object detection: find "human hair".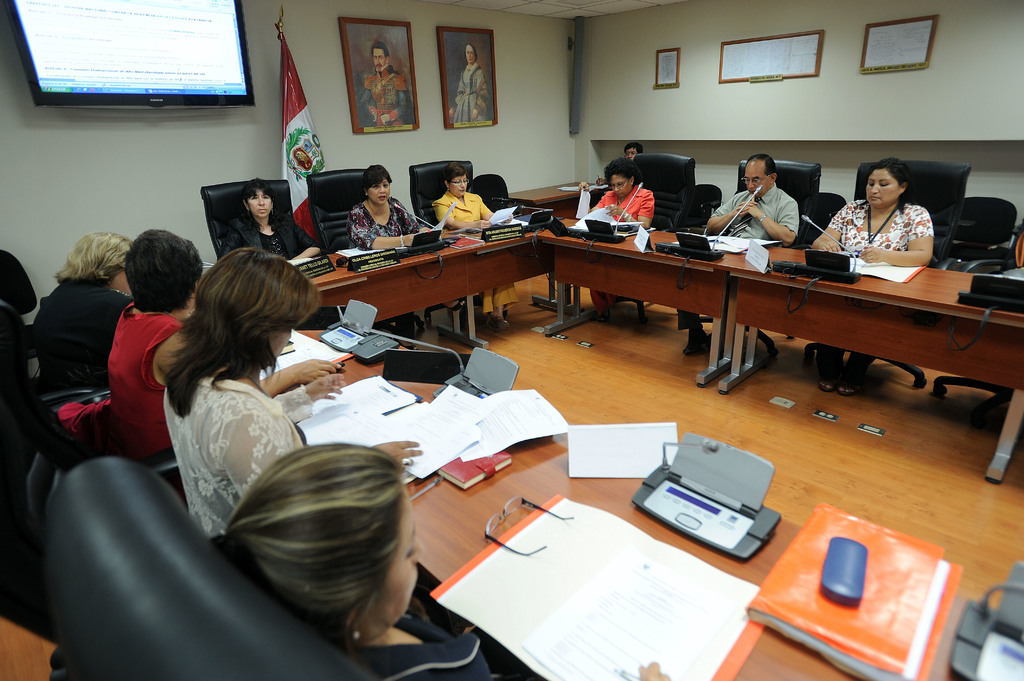
locate(158, 247, 328, 422).
